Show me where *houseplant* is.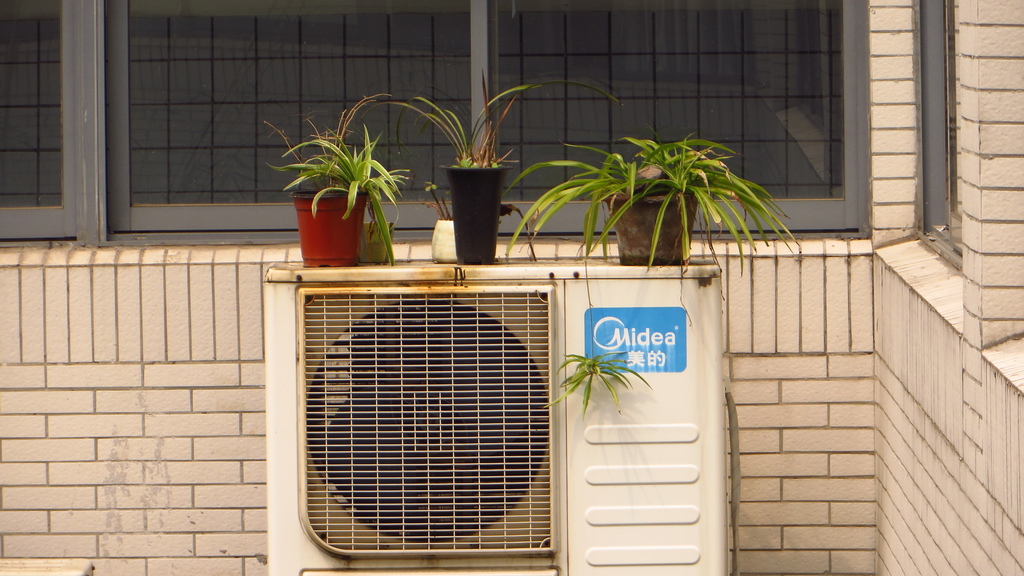
*houseplant* is at l=410, t=173, r=463, b=267.
